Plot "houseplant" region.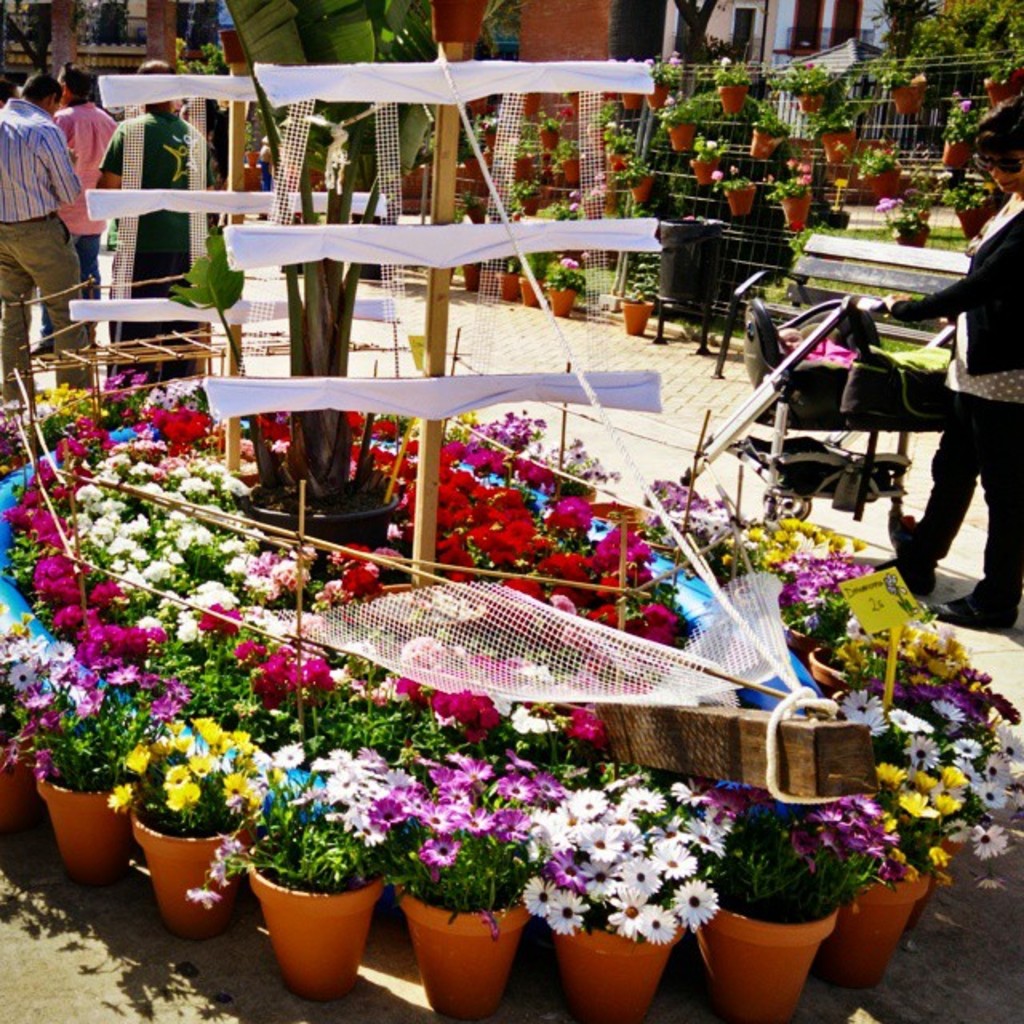
Plotted at region(109, 712, 293, 922).
